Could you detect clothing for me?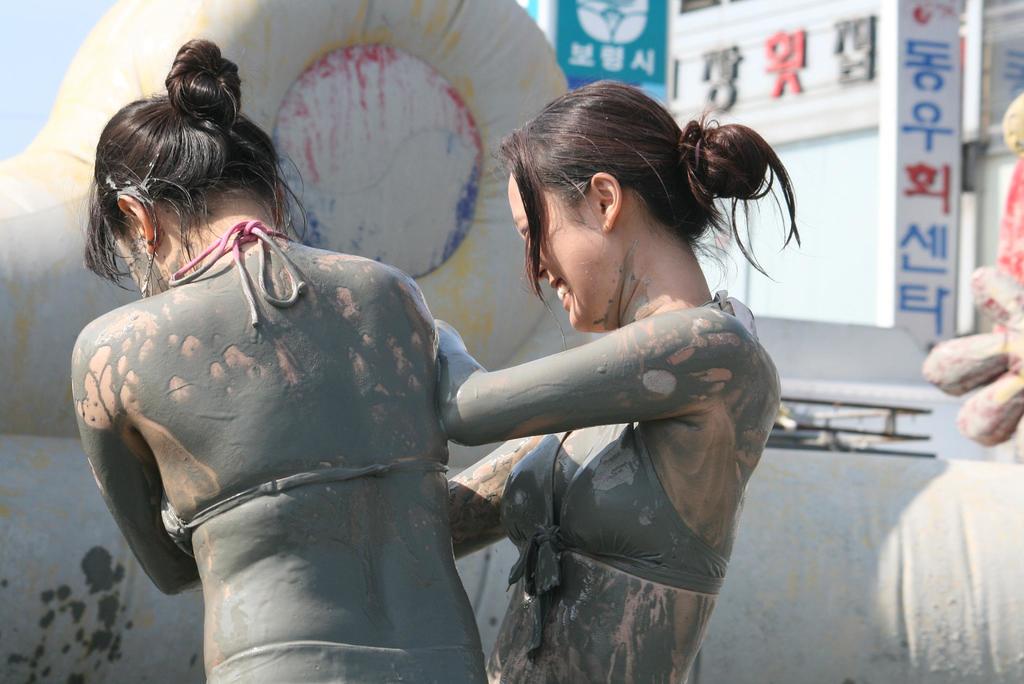
Detection result: [497,344,742,618].
